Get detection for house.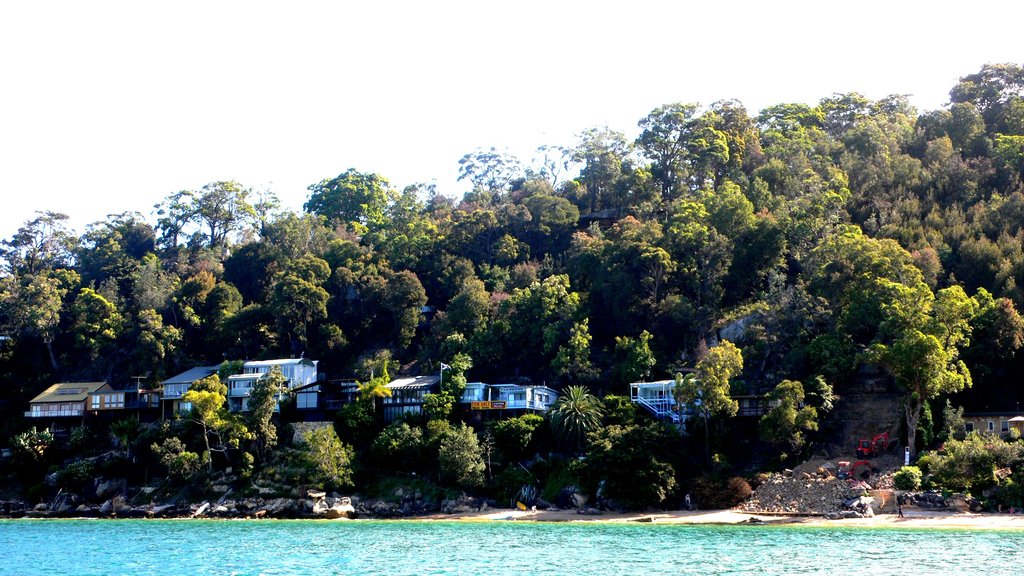
Detection: BBox(28, 380, 118, 415).
